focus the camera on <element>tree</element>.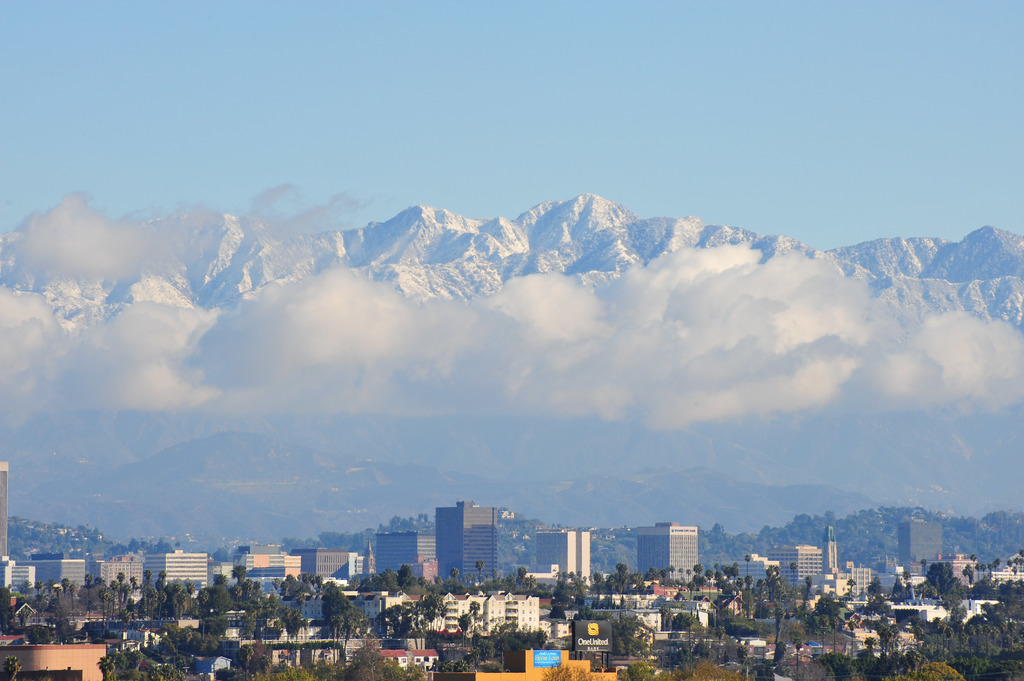
Focus region: {"left": 474, "top": 561, "right": 487, "bottom": 590}.
